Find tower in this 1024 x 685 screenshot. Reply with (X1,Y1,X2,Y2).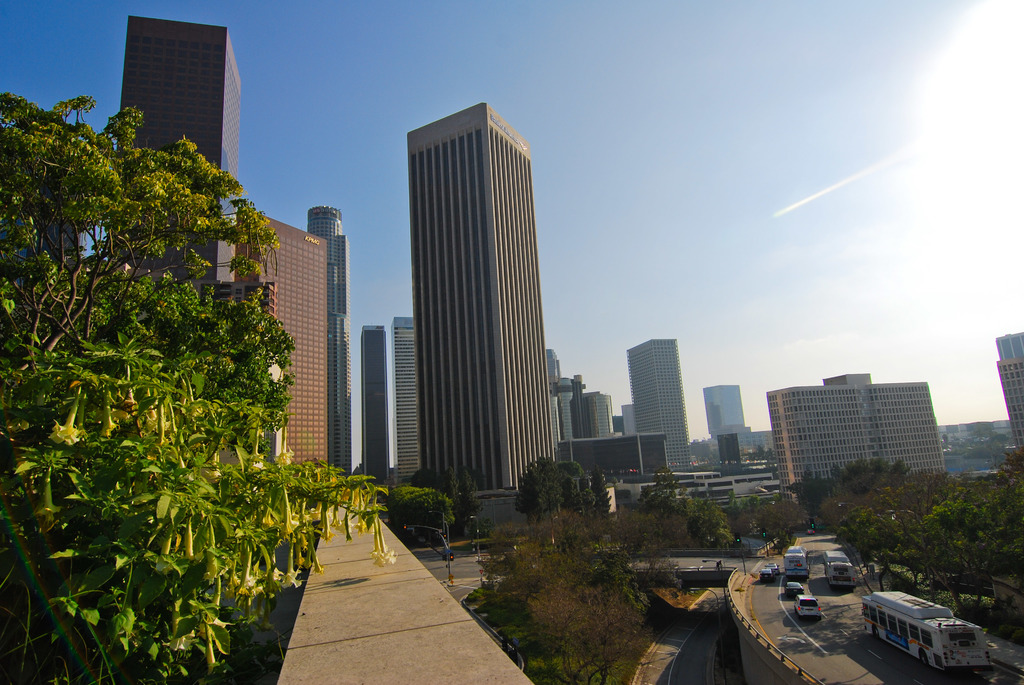
(303,205,353,492).
